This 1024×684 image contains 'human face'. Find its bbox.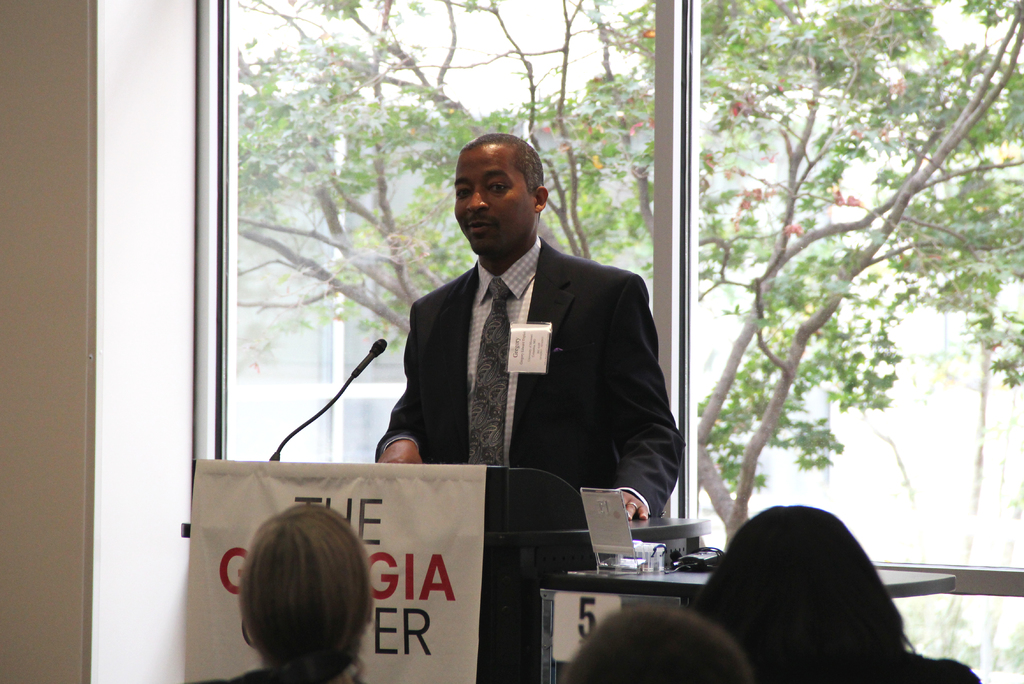
{"x1": 455, "y1": 147, "x2": 532, "y2": 252}.
